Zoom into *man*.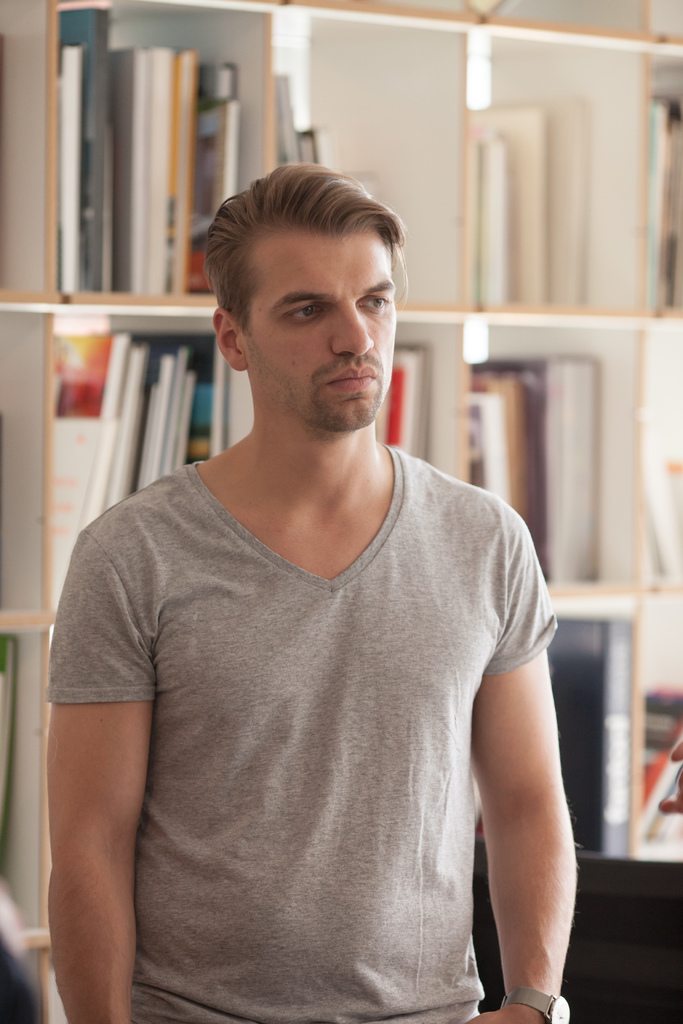
Zoom target: left=21, top=117, right=573, bottom=1014.
